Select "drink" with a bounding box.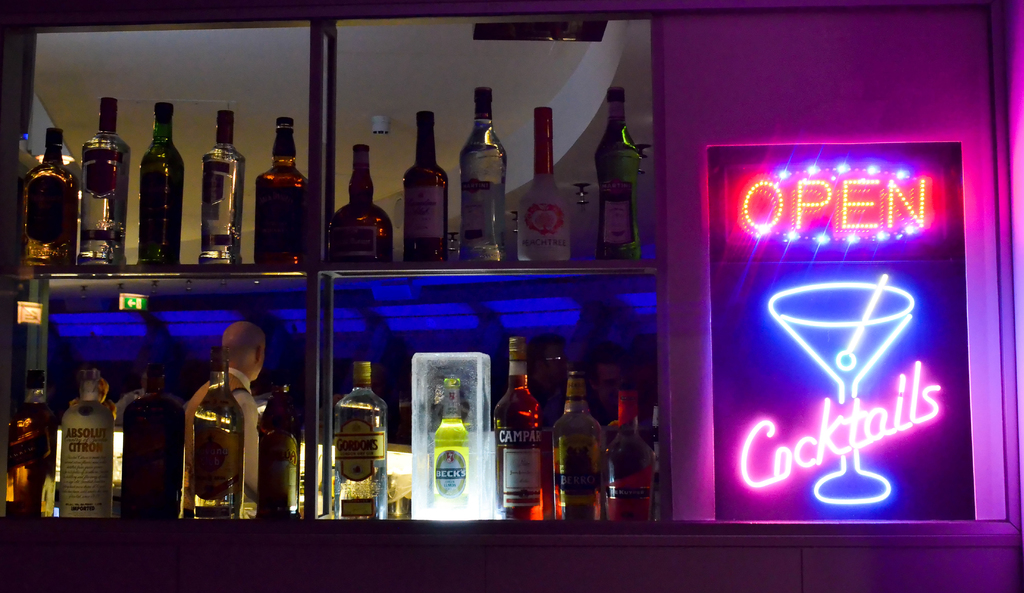
<box>59,368,113,521</box>.
